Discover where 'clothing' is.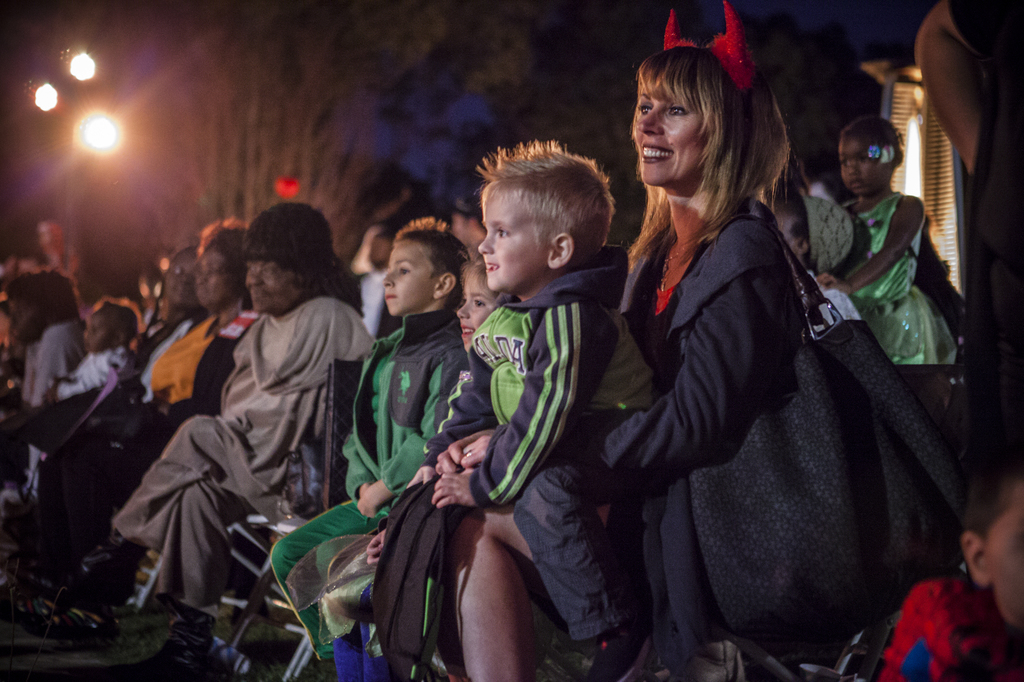
Discovered at [x1=377, y1=322, x2=500, y2=681].
